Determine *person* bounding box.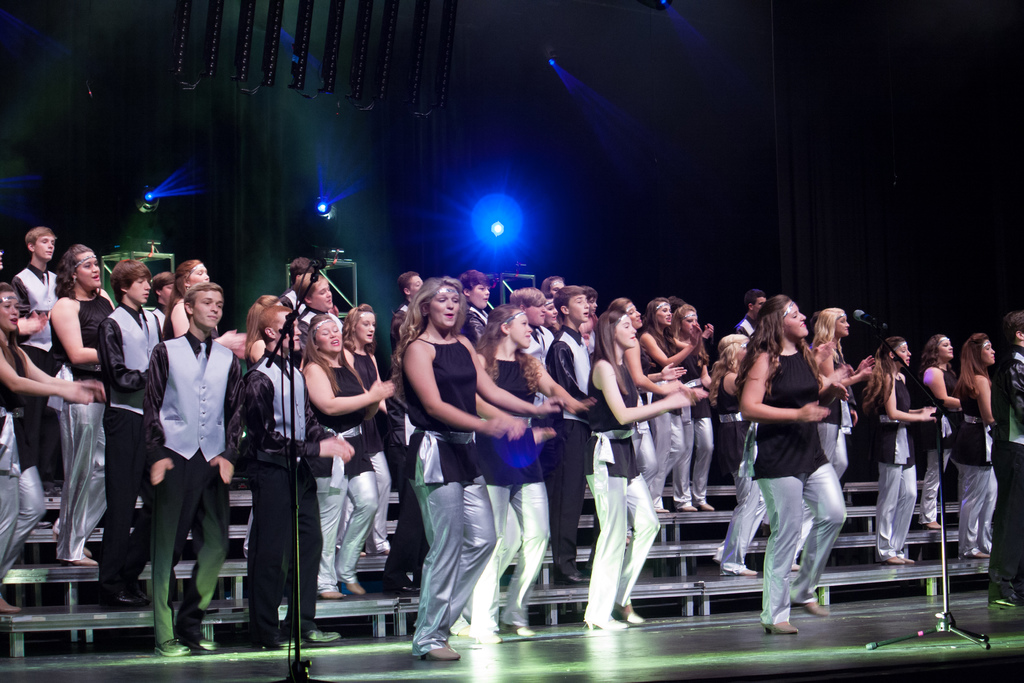
Determined: Rect(701, 333, 751, 494).
